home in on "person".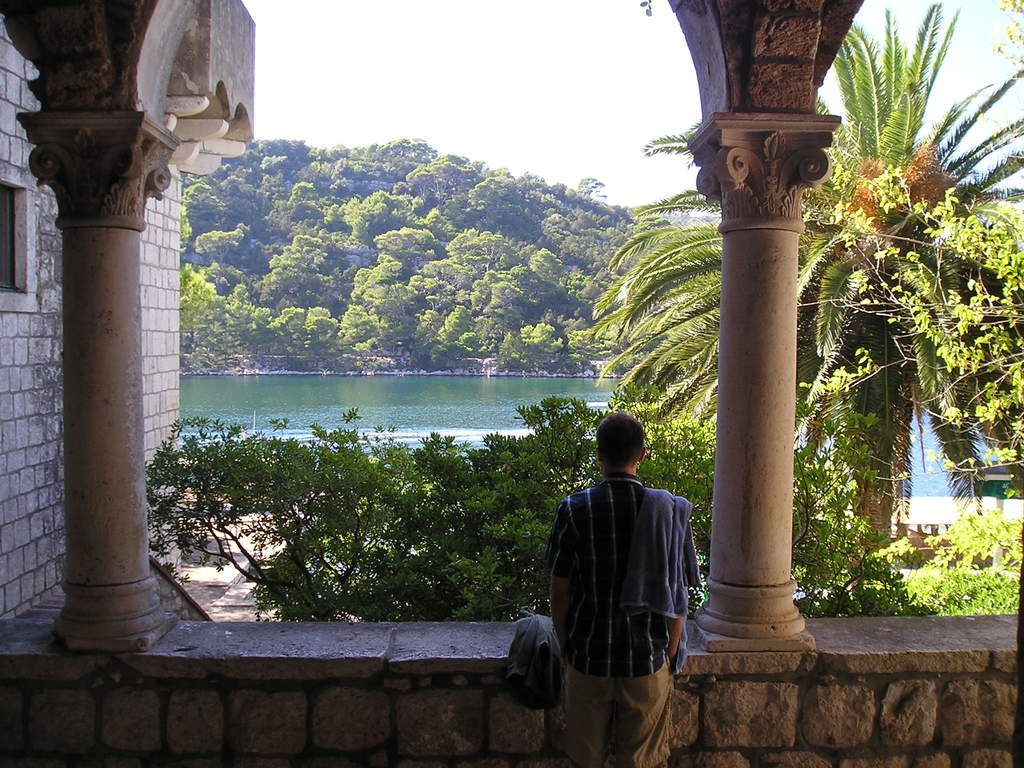
Homed in at detection(545, 413, 698, 767).
